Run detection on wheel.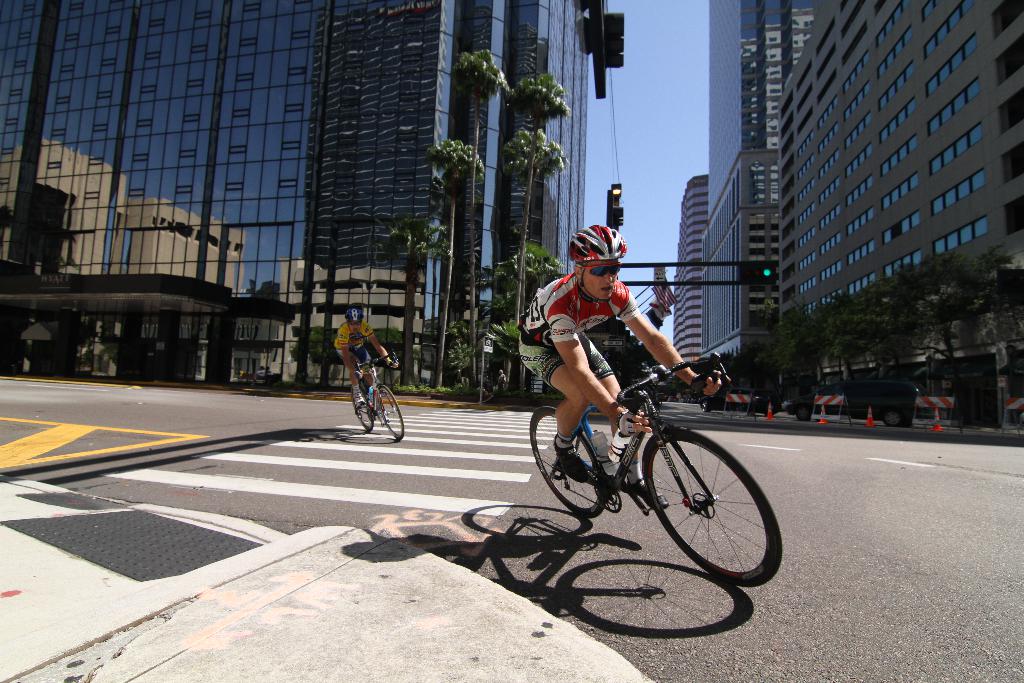
Result: (348,387,378,432).
